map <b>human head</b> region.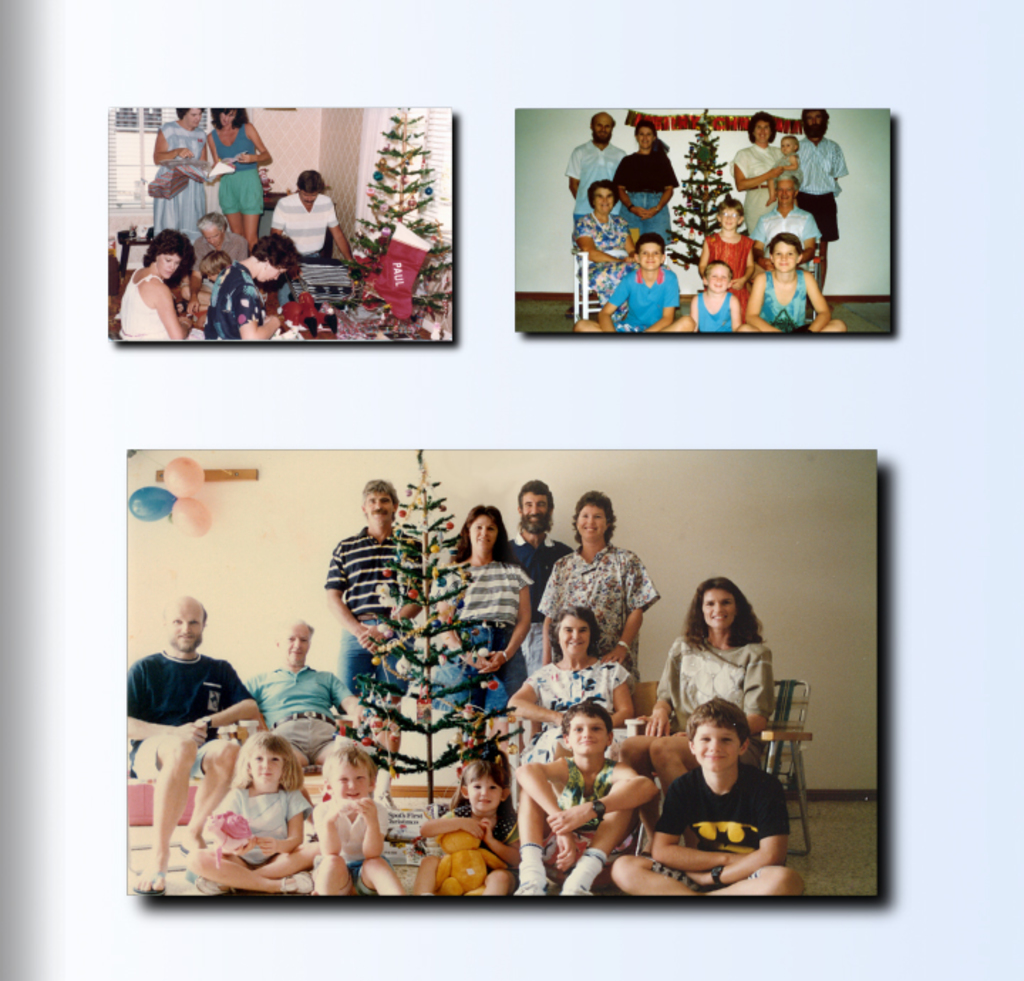
Mapped to <region>801, 108, 825, 139</region>.
